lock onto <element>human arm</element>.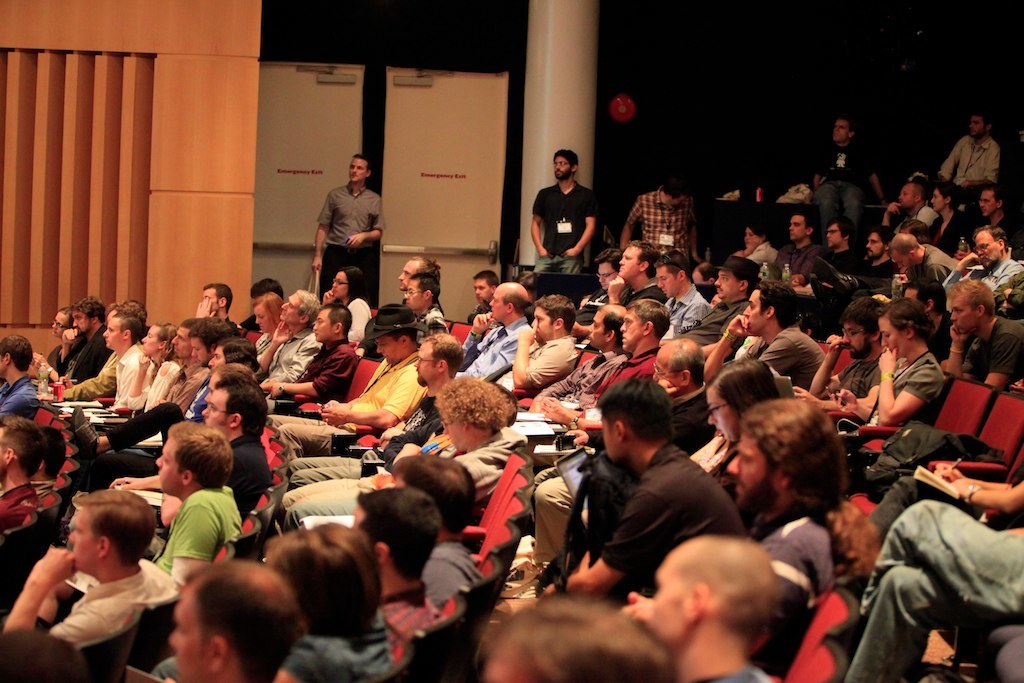
Locked: [x1=536, y1=476, x2=684, y2=594].
